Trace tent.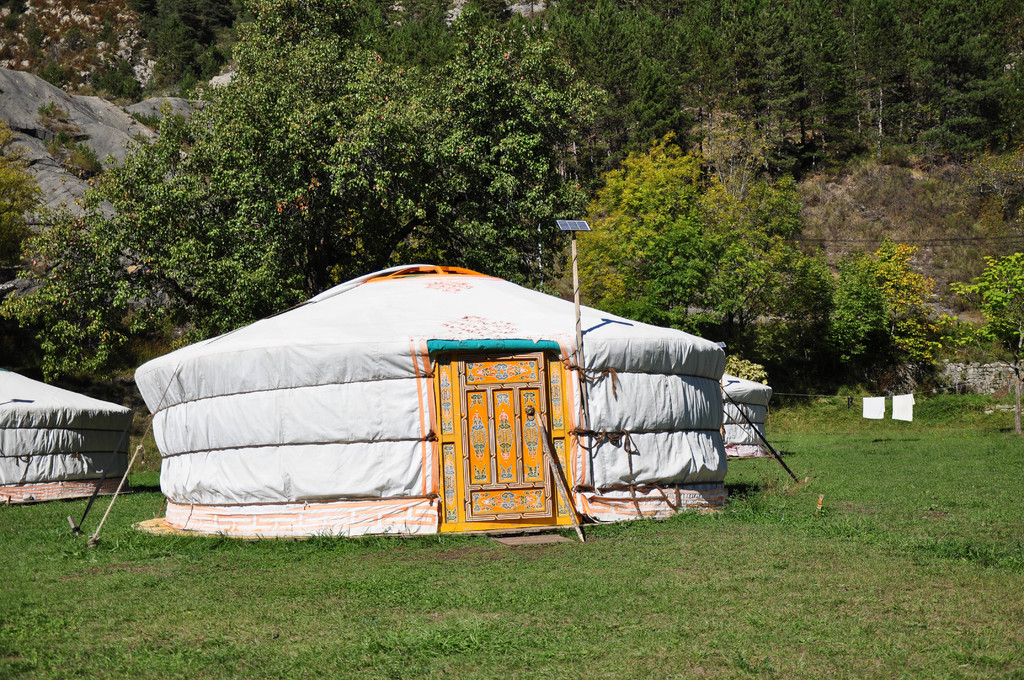
Traced to bbox=(719, 359, 769, 457).
